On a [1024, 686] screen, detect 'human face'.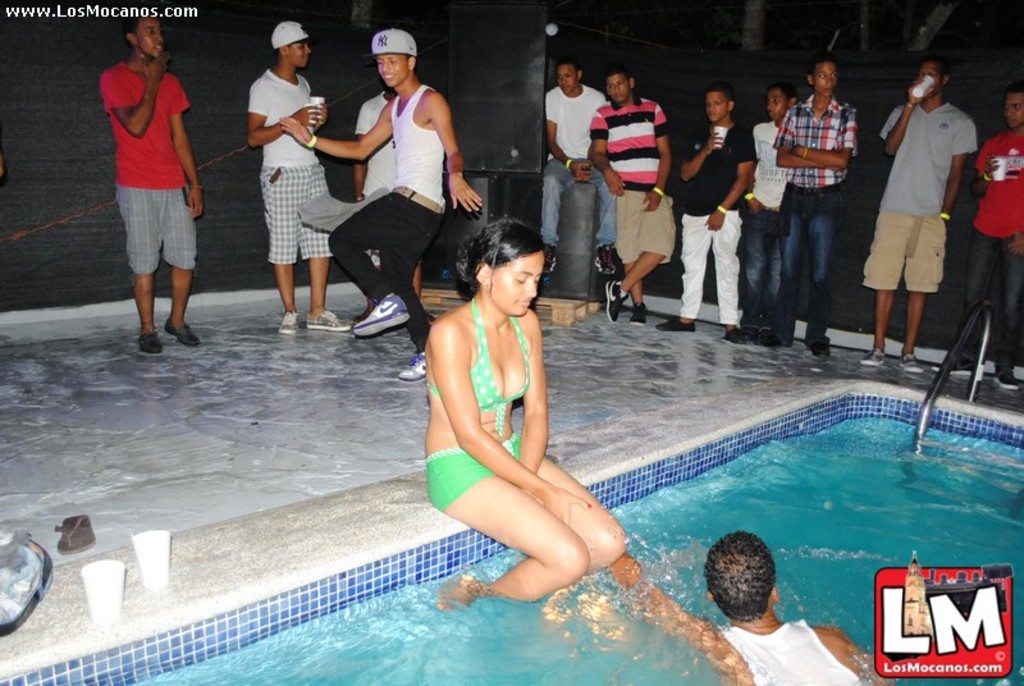
crop(374, 52, 406, 87).
